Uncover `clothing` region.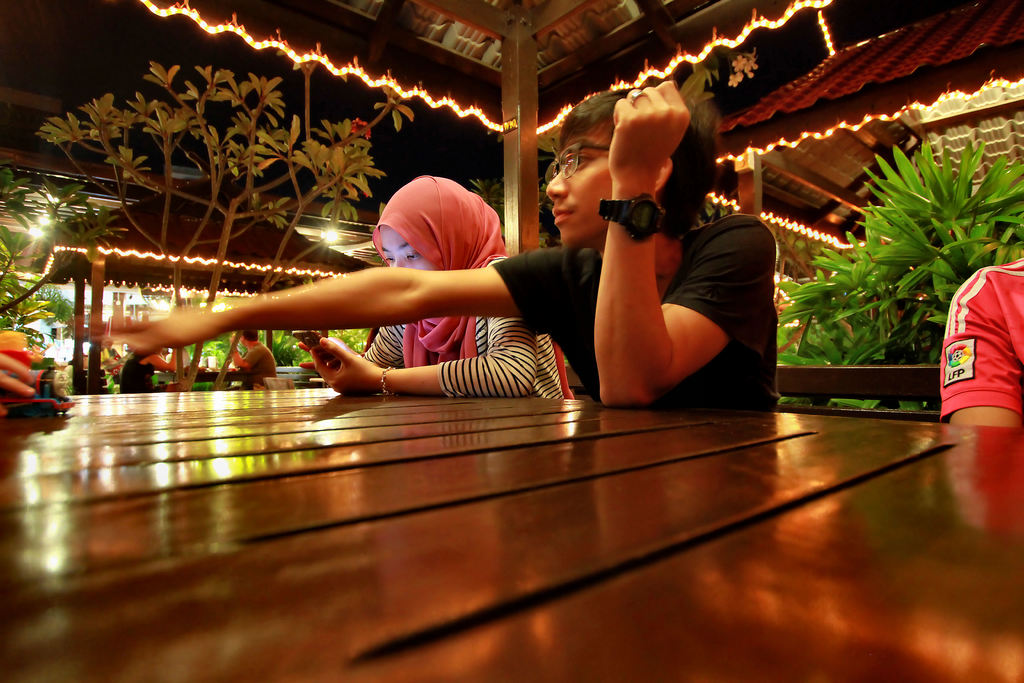
Uncovered: x1=940, y1=256, x2=1023, y2=422.
